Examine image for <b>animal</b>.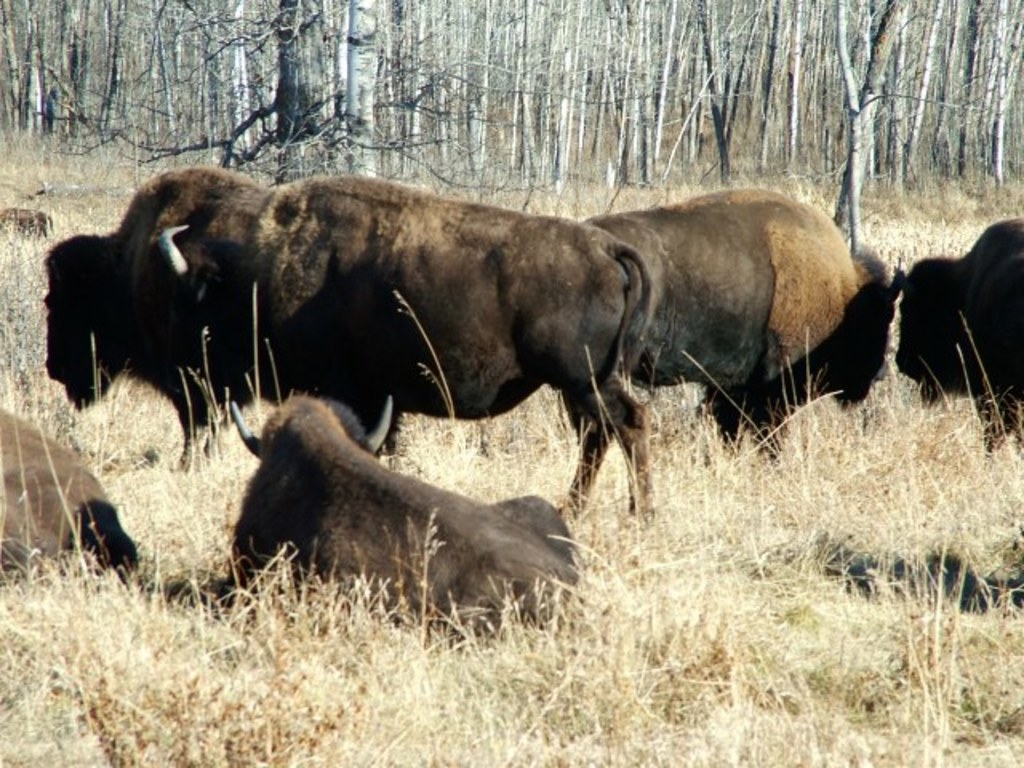
Examination result: bbox(38, 168, 261, 475).
